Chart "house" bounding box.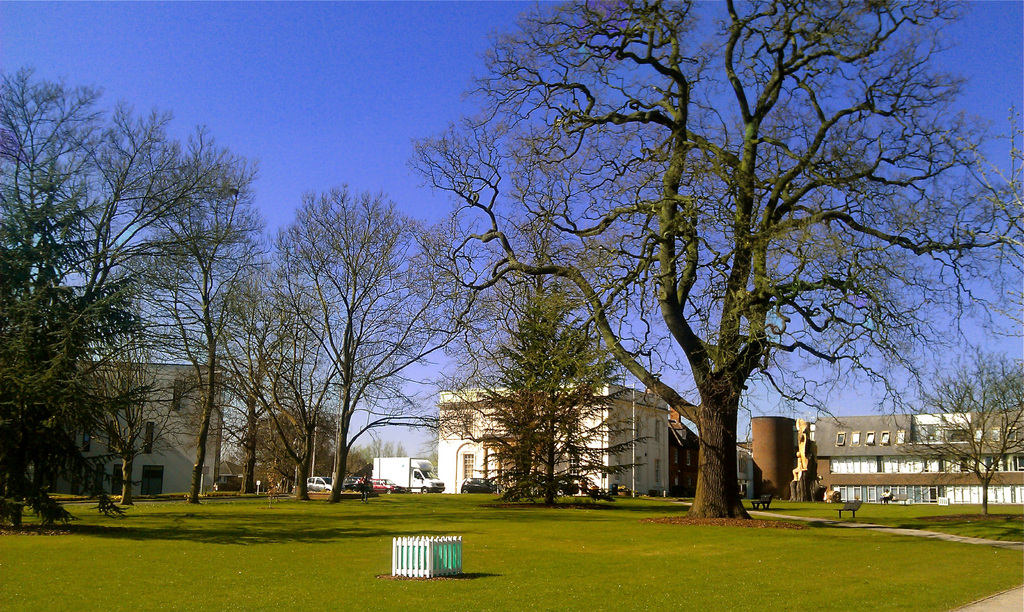
Charted: rect(664, 405, 703, 499).
